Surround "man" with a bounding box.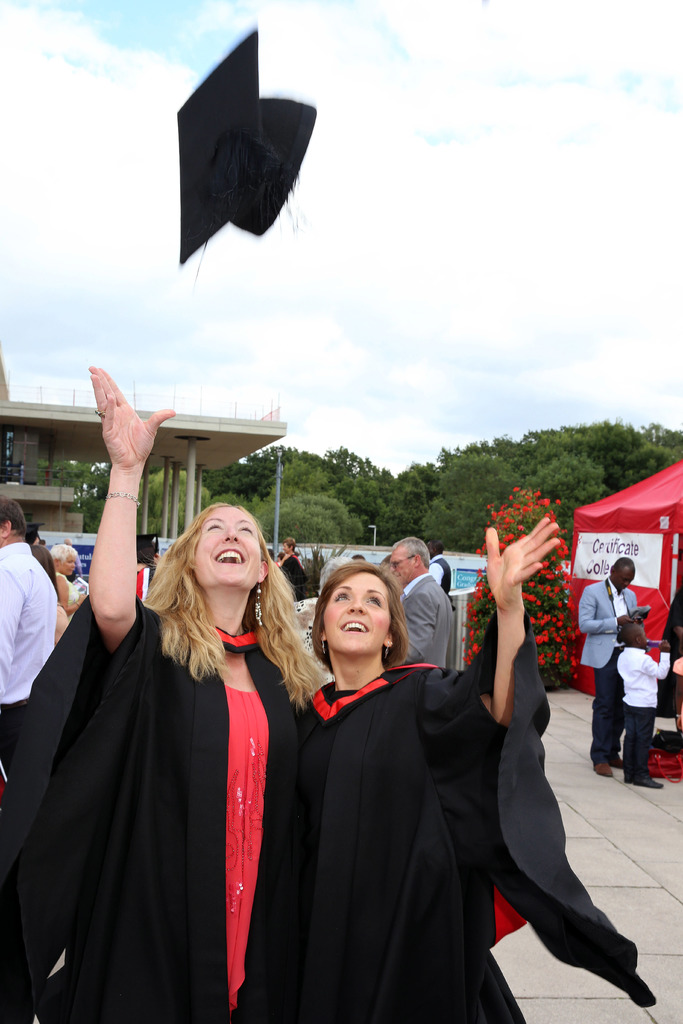
l=386, t=531, r=448, b=669.
